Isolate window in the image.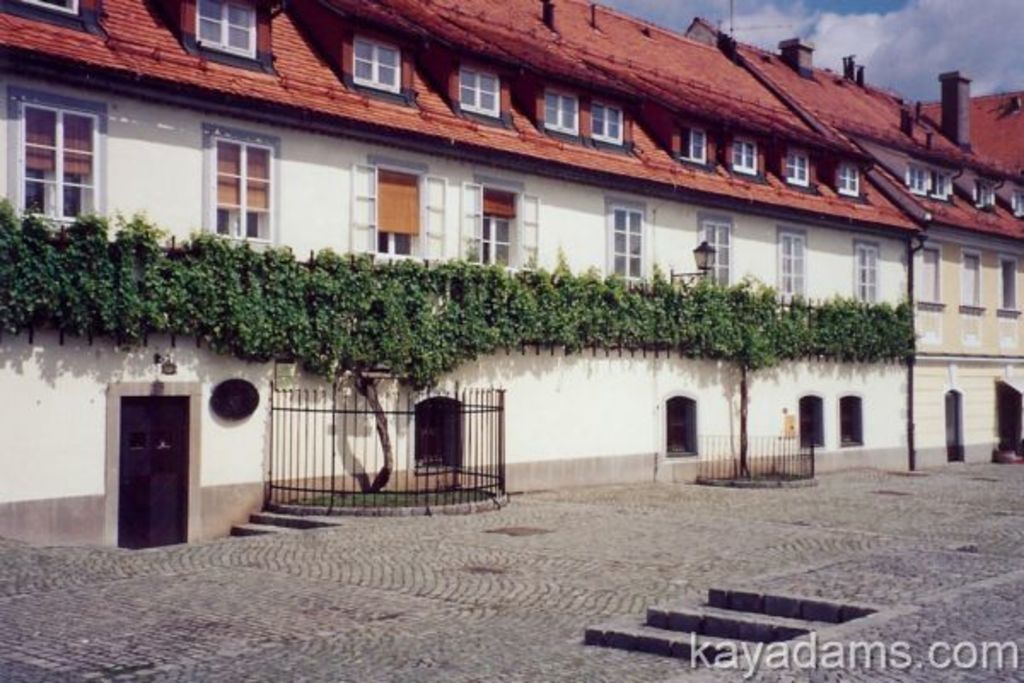
Isolated region: box=[201, 0, 249, 61].
